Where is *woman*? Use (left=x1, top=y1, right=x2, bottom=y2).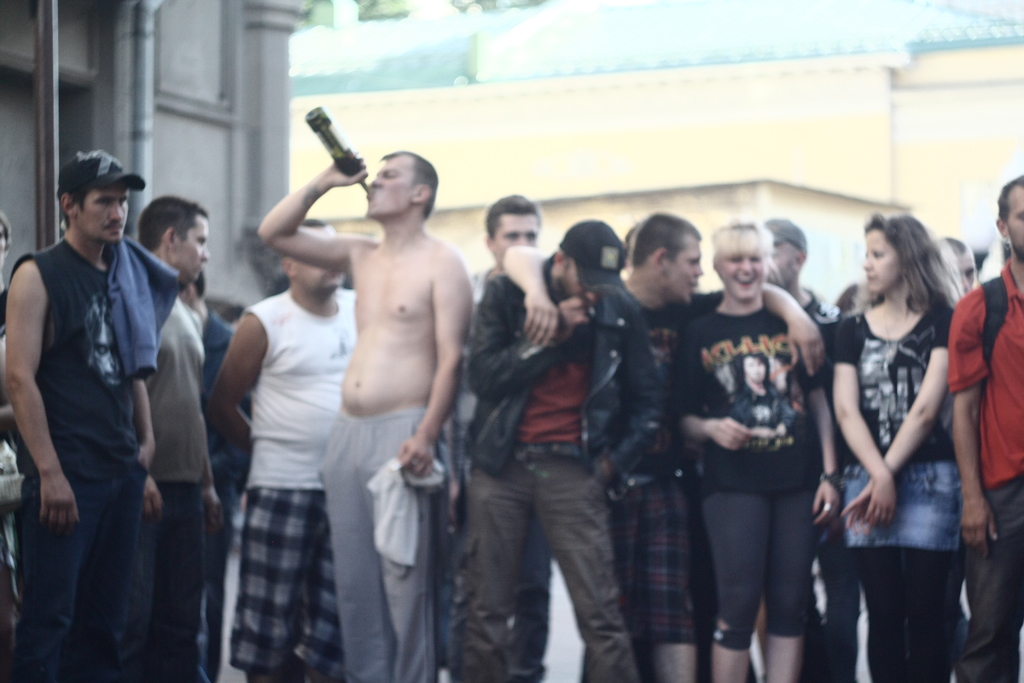
(left=822, top=193, right=991, bottom=672).
